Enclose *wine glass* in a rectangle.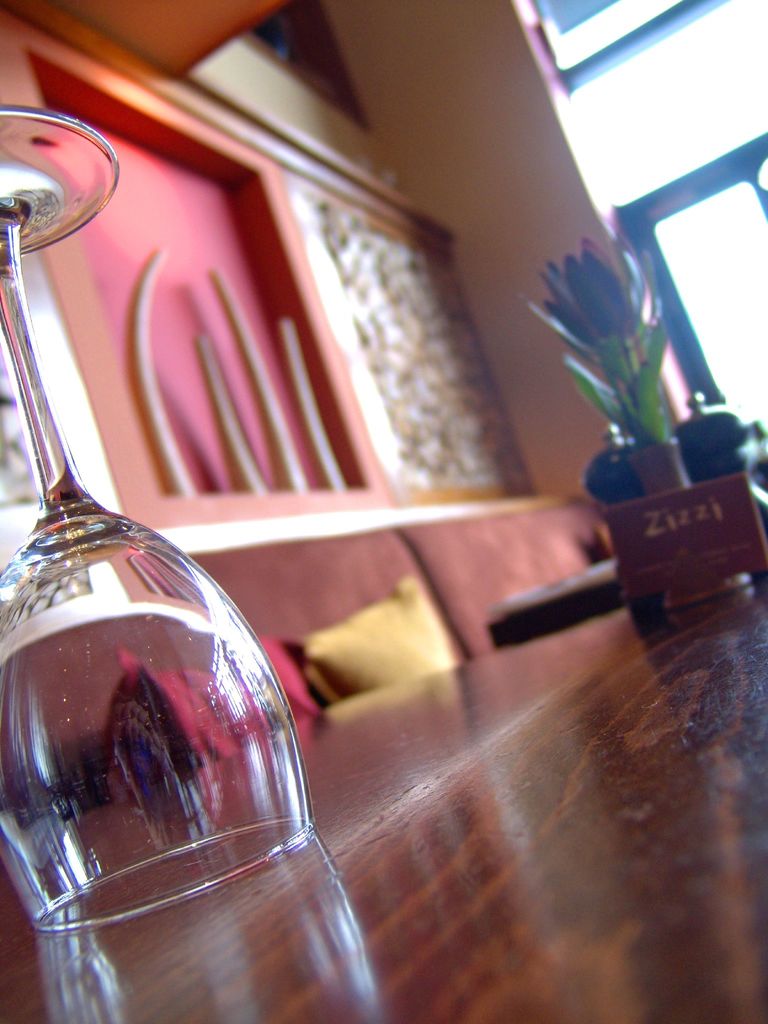
region(0, 106, 314, 934).
